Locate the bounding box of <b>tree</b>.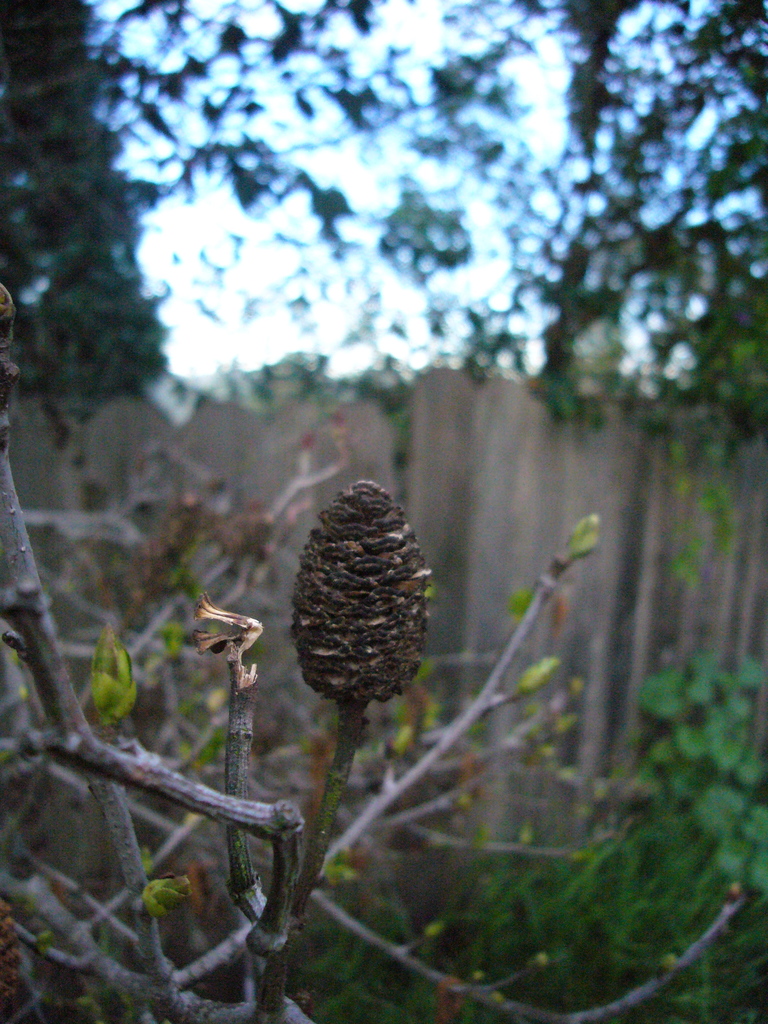
Bounding box: (x1=0, y1=0, x2=443, y2=390).
